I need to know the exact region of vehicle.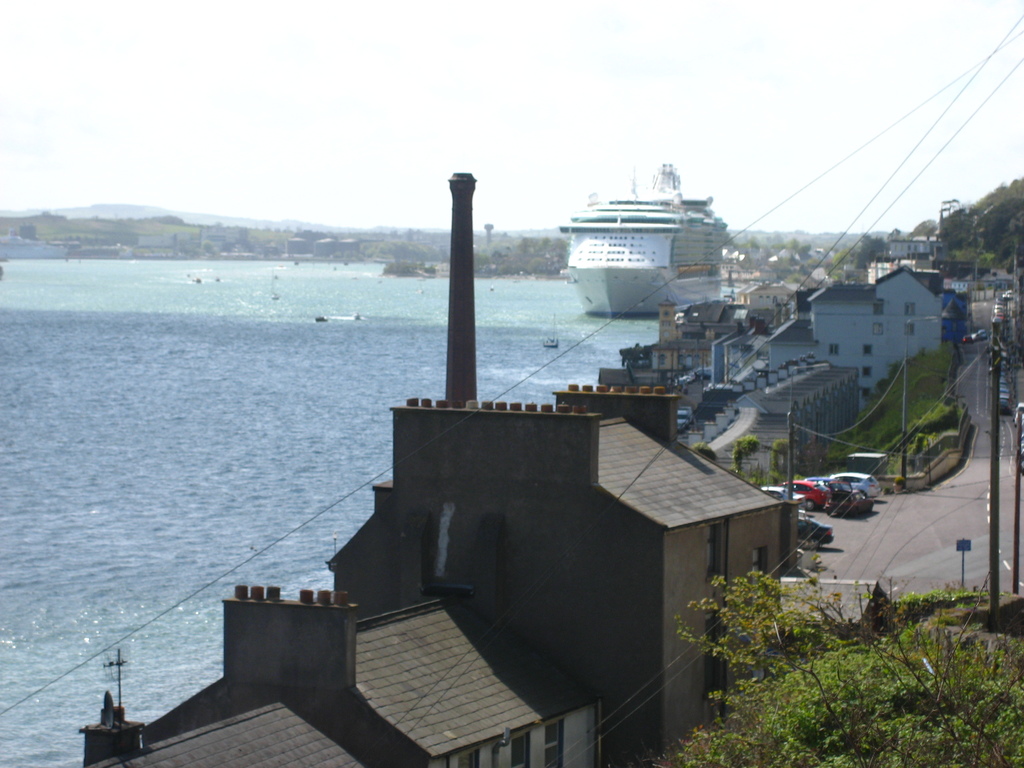
Region: BBox(796, 546, 814, 569).
